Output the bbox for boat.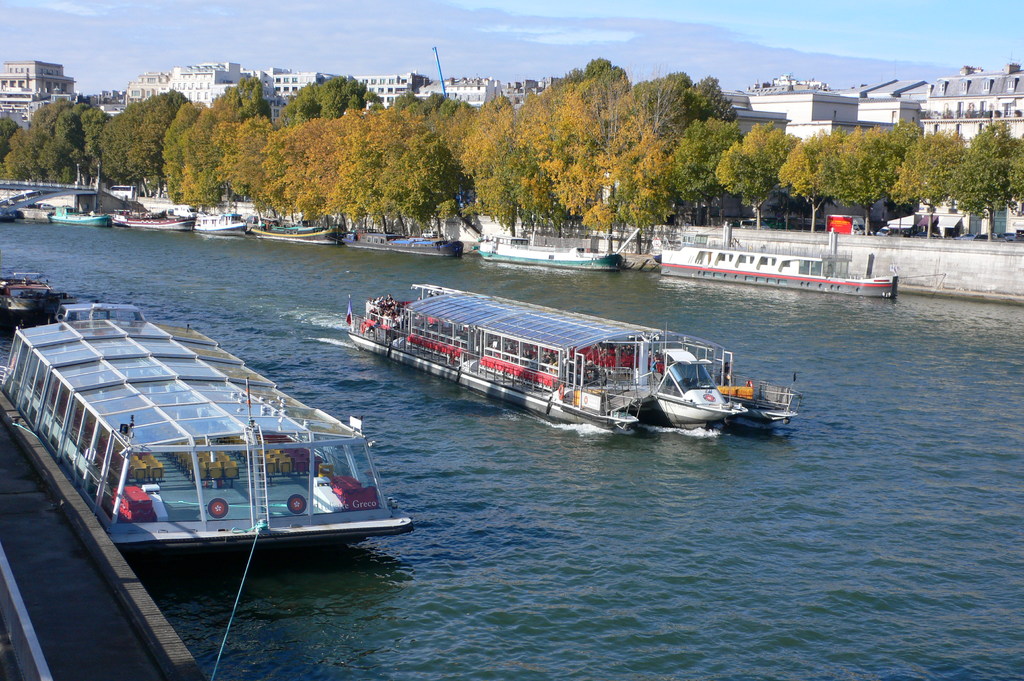
45:207:111:229.
